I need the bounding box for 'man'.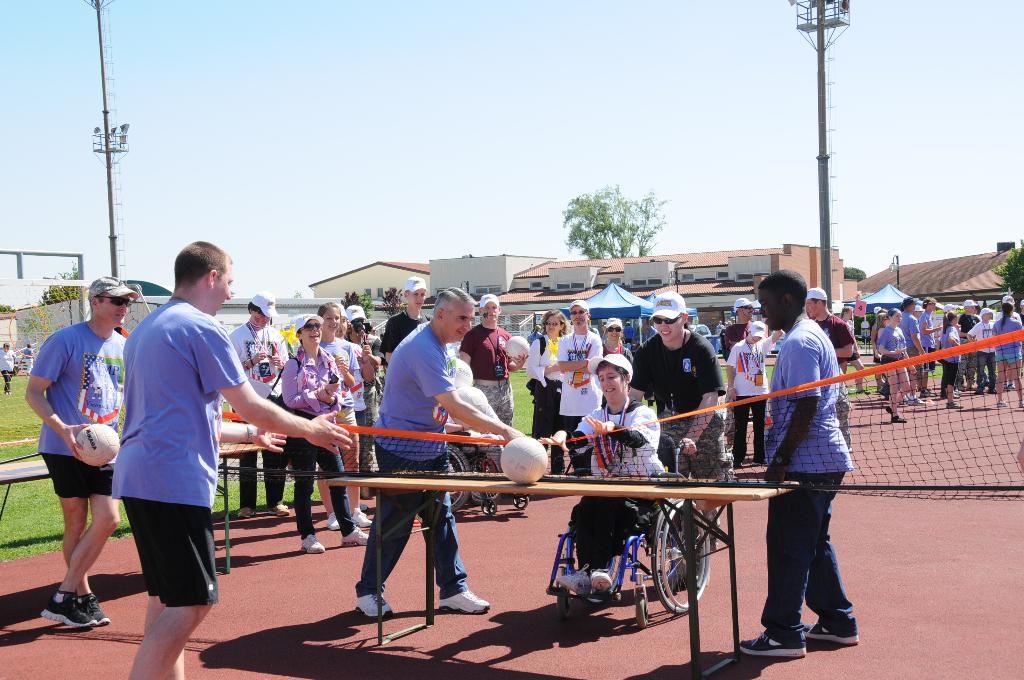
Here it is: [left=376, top=273, right=437, bottom=369].
